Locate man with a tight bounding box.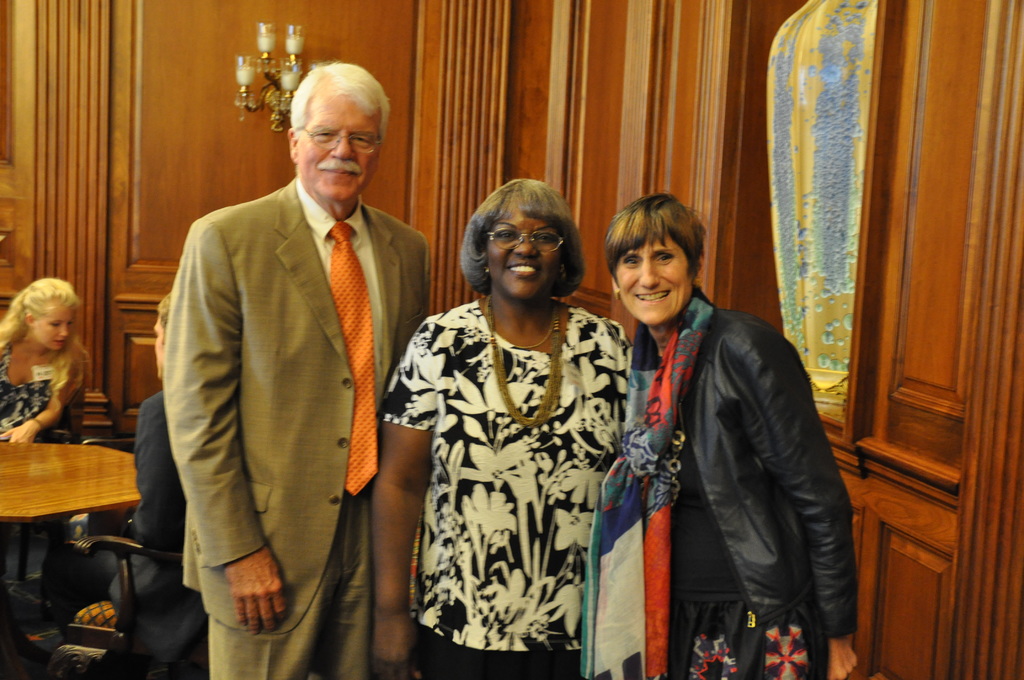
l=162, t=63, r=430, b=679.
